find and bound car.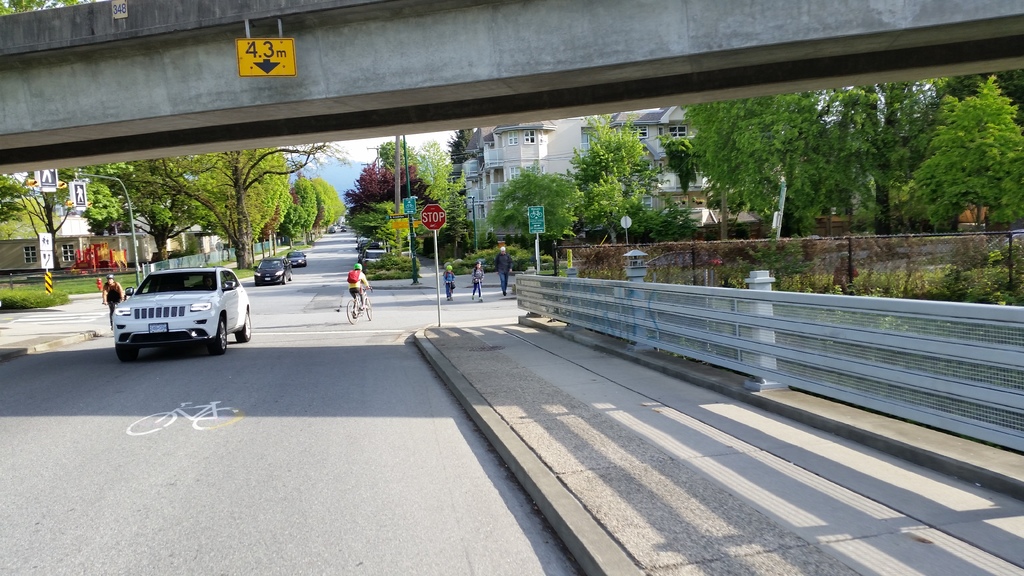
Bound: Rect(325, 226, 334, 235).
